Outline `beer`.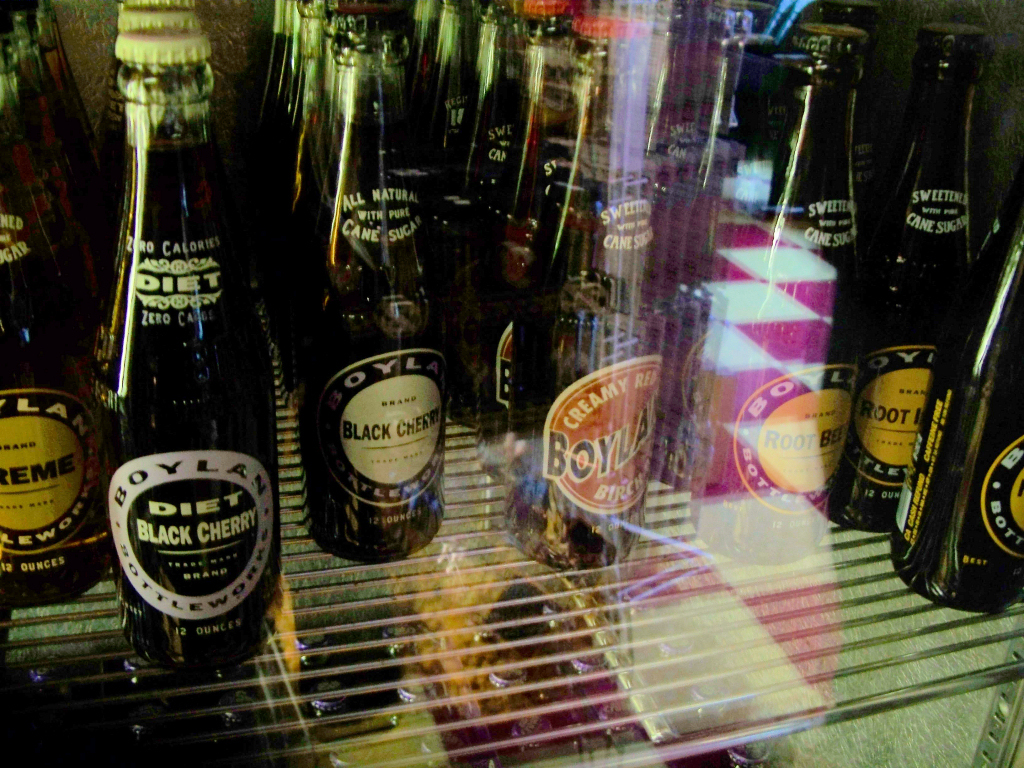
Outline: 75/23/304/671.
